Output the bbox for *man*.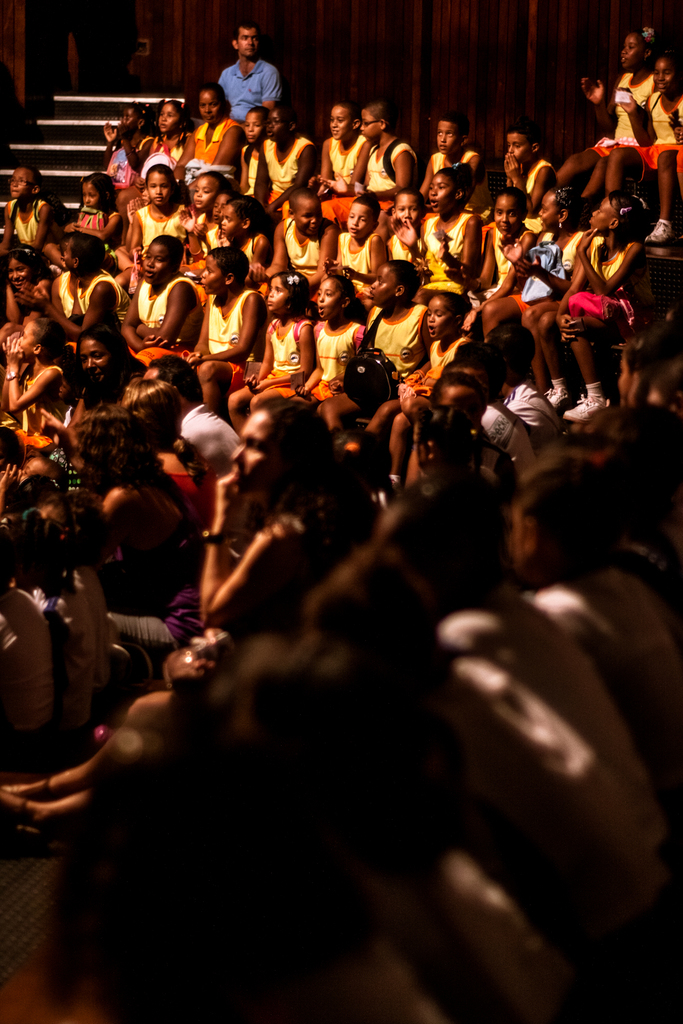
region(208, 33, 284, 119).
